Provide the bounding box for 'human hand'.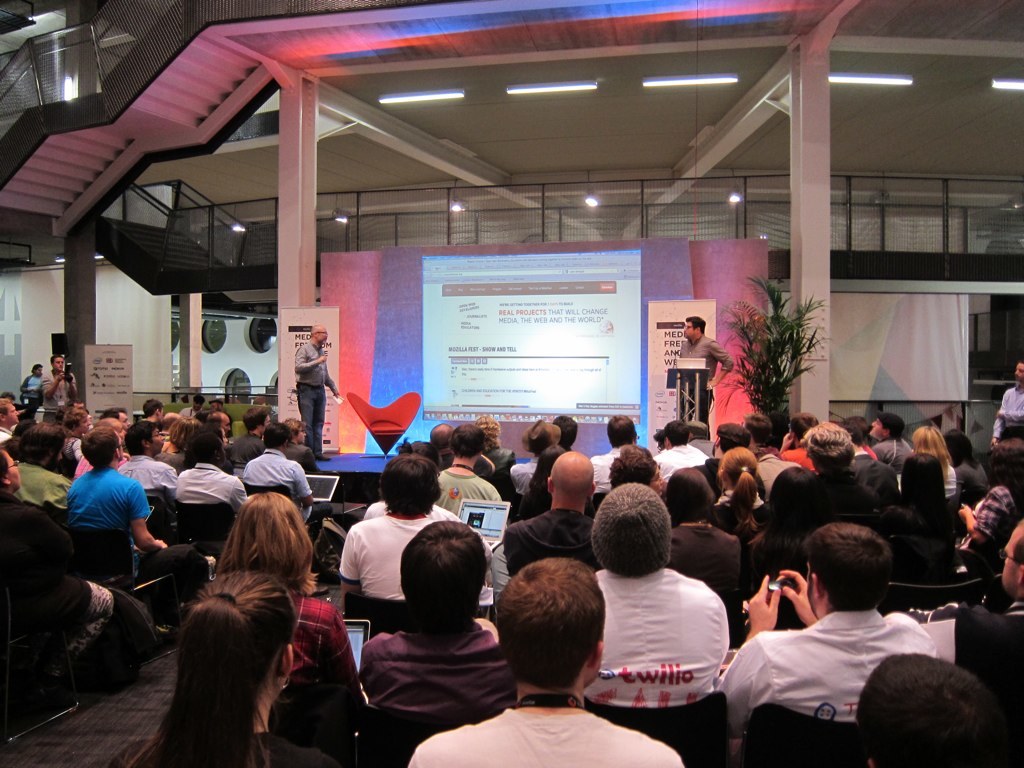
[992,407,1004,423].
